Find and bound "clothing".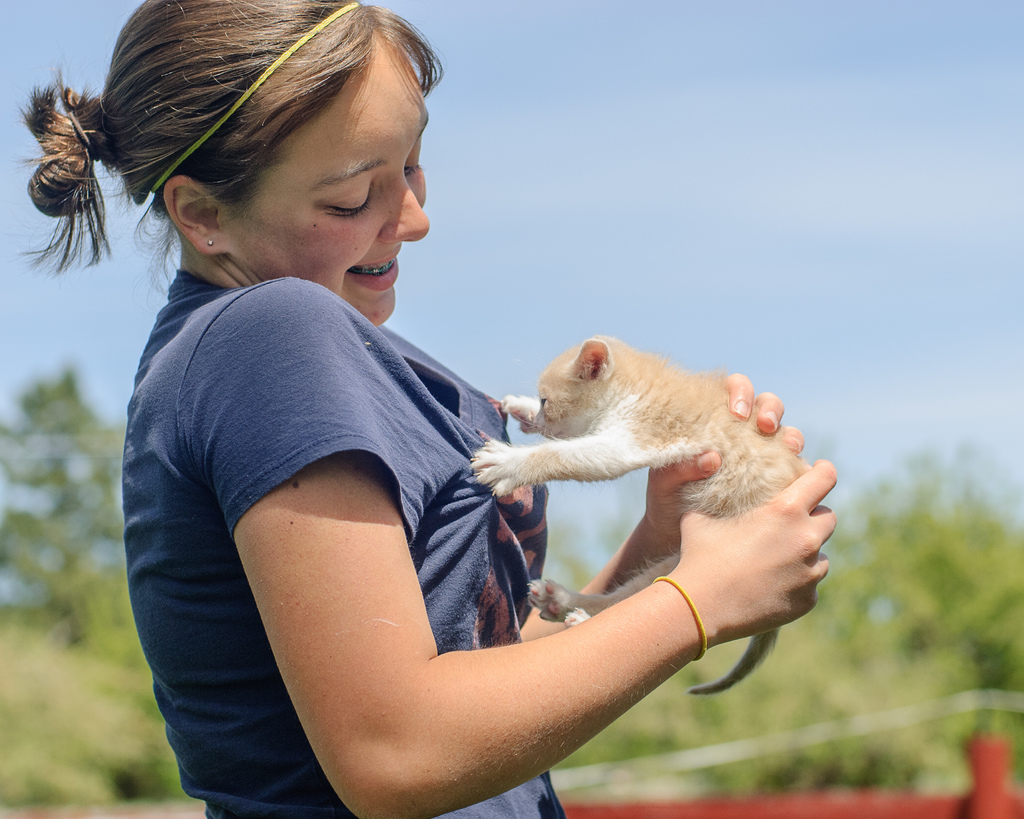
Bound: crop(125, 263, 570, 818).
